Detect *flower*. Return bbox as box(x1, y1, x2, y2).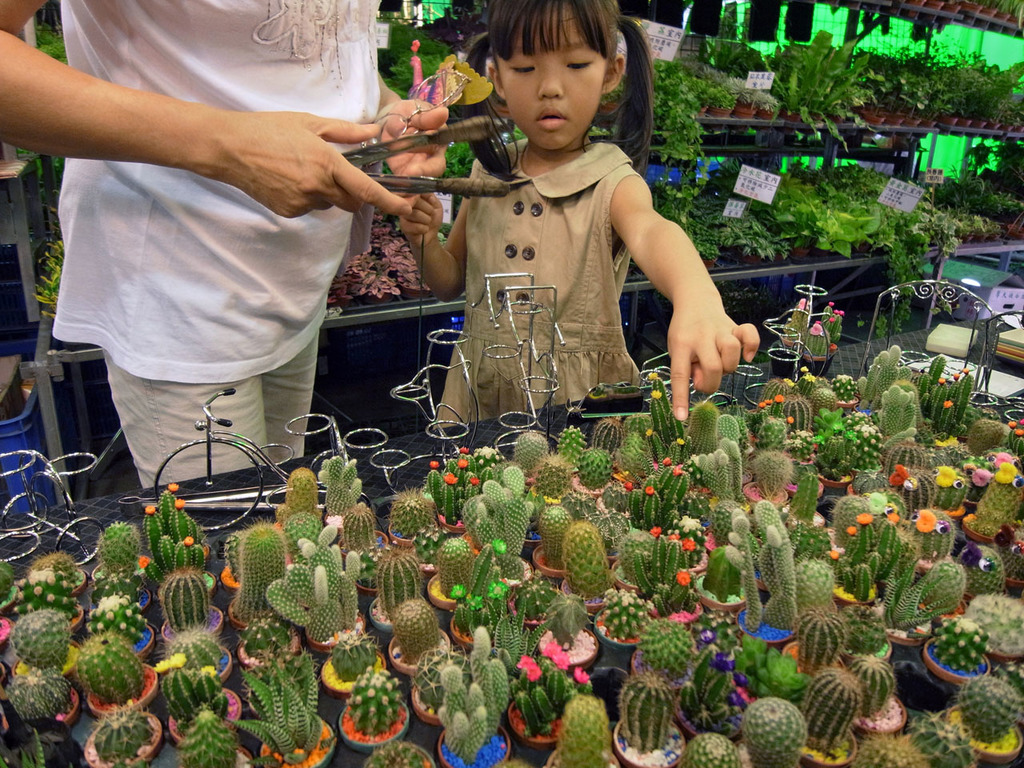
box(458, 446, 468, 456).
